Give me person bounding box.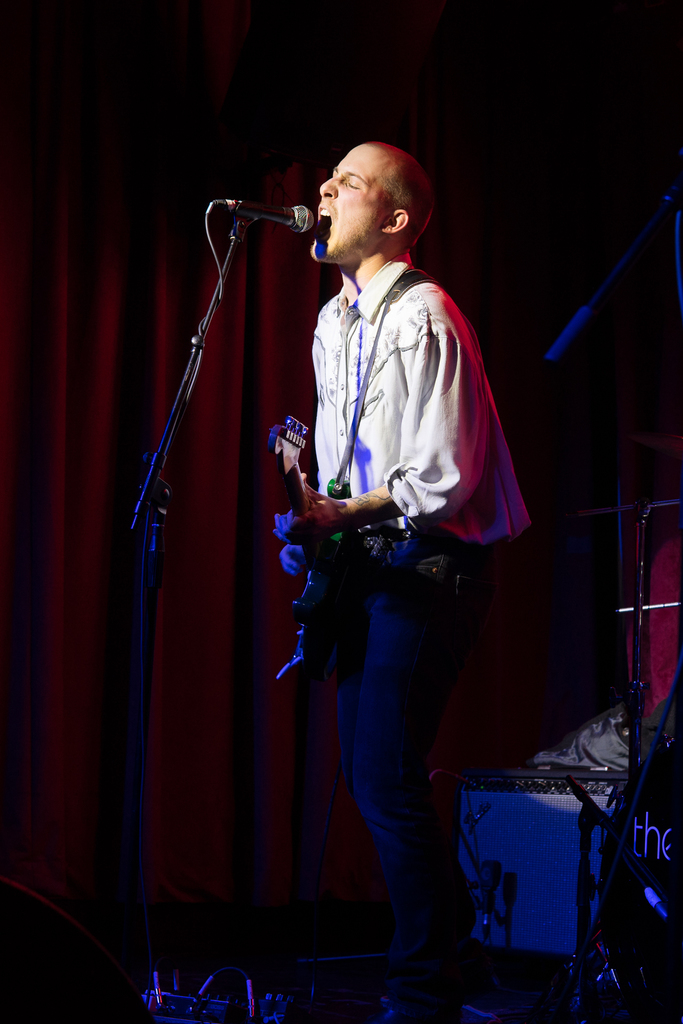
284 131 531 1023.
